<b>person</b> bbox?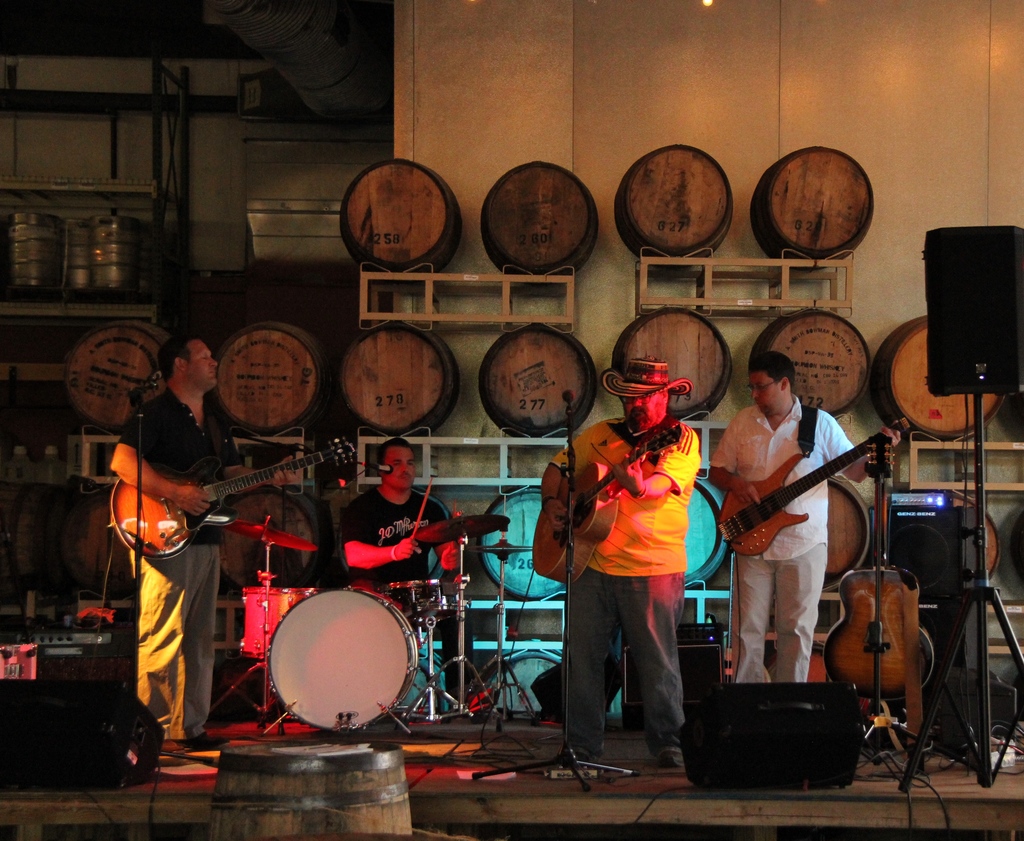
<region>705, 350, 902, 683</region>
